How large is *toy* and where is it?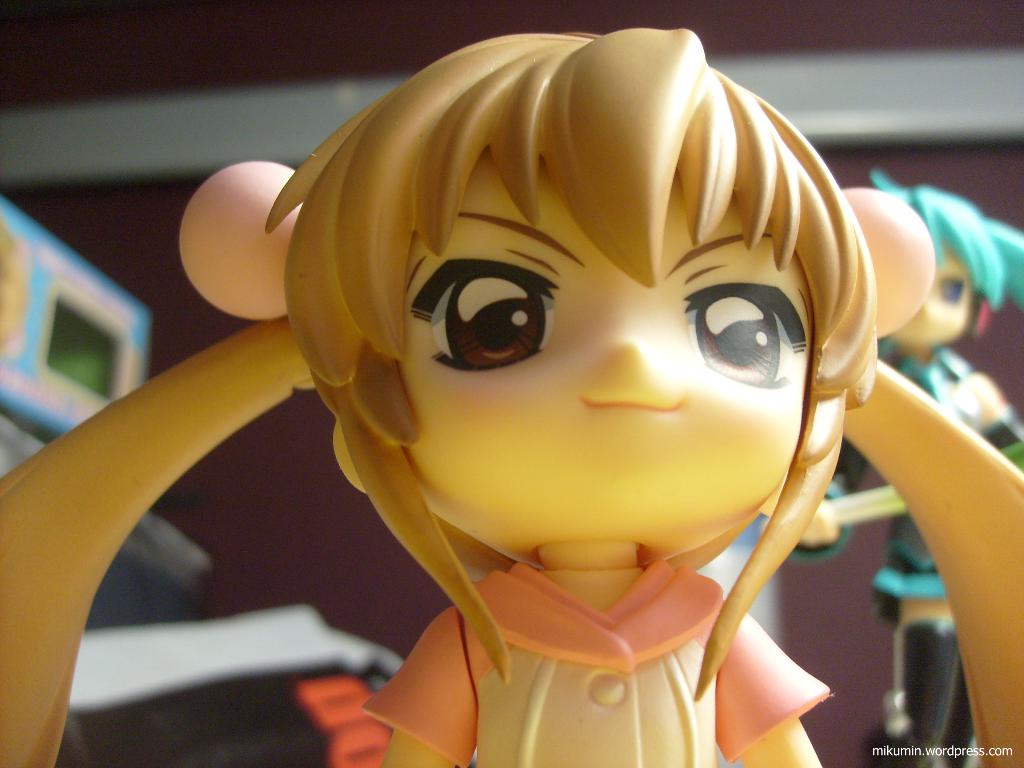
Bounding box: pyautogui.locateOnScreen(787, 172, 1023, 767).
